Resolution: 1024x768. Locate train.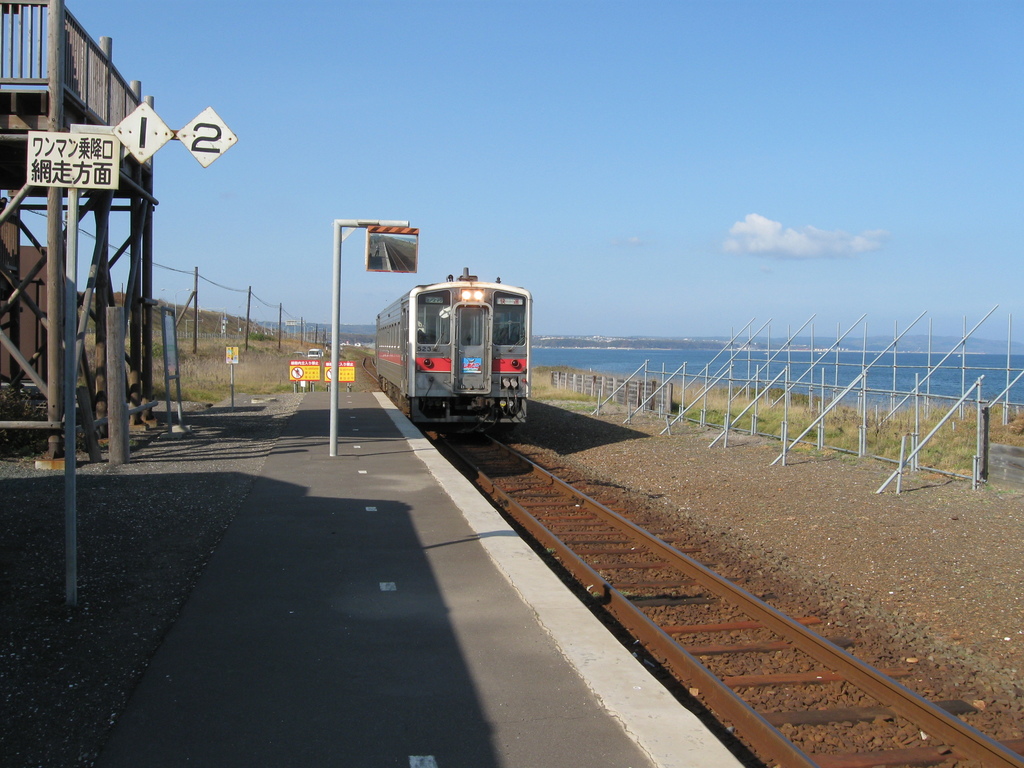
crop(376, 269, 530, 436).
